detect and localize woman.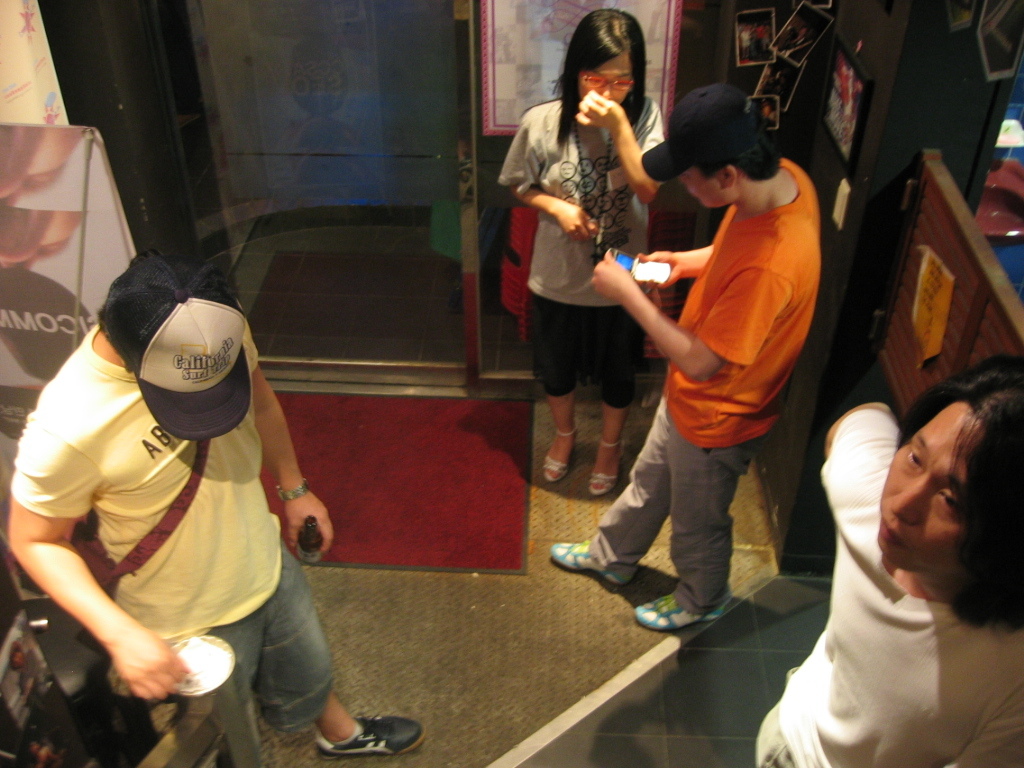
Localized at region(504, 31, 672, 544).
